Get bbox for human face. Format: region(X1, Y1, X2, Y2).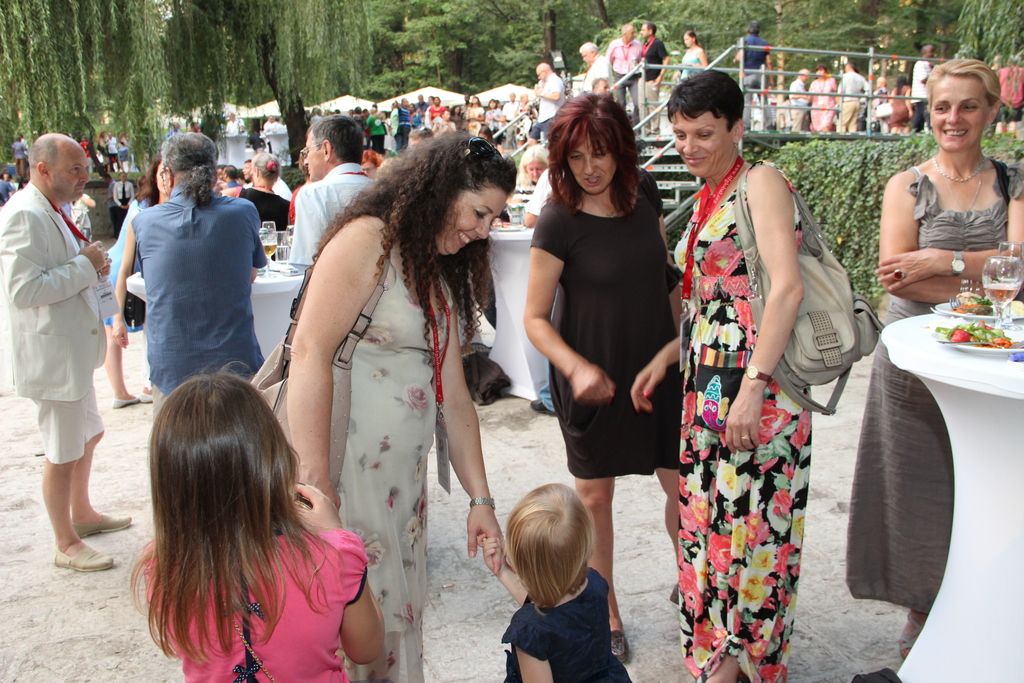
region(582, 49, 588, 63).
